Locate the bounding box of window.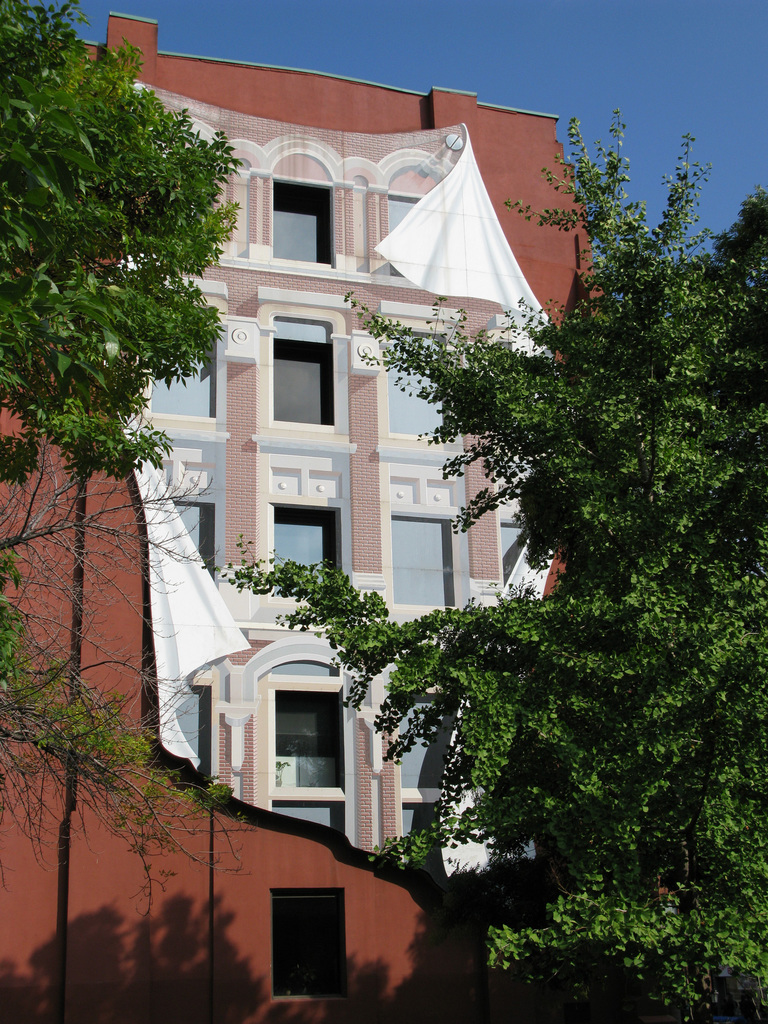
Bounding box: region(397, 798, 439, 854).
